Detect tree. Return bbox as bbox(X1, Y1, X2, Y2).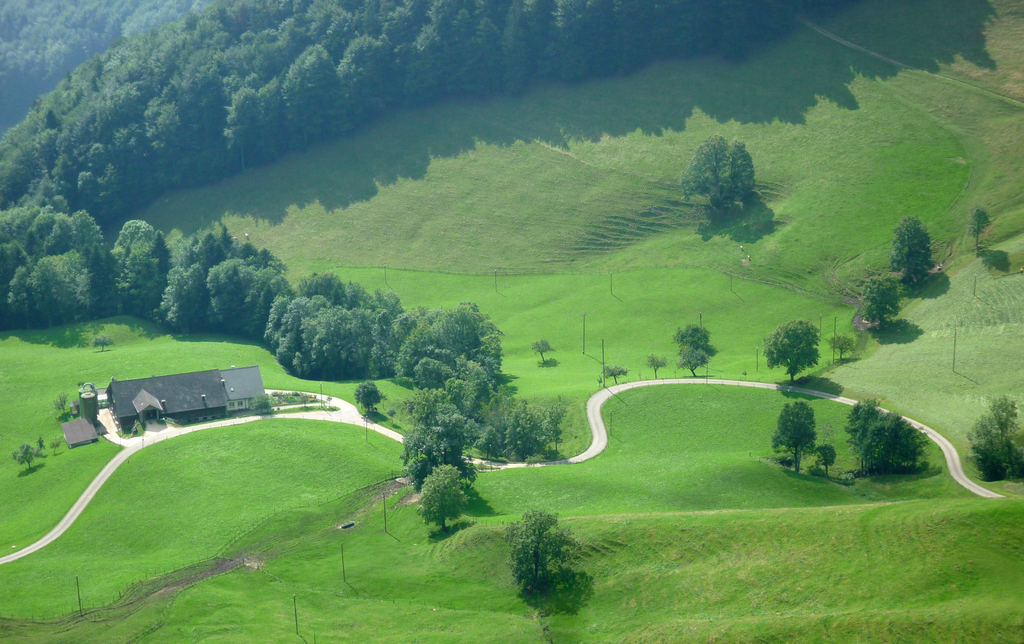
bbox(49, 435, 62, 460).
